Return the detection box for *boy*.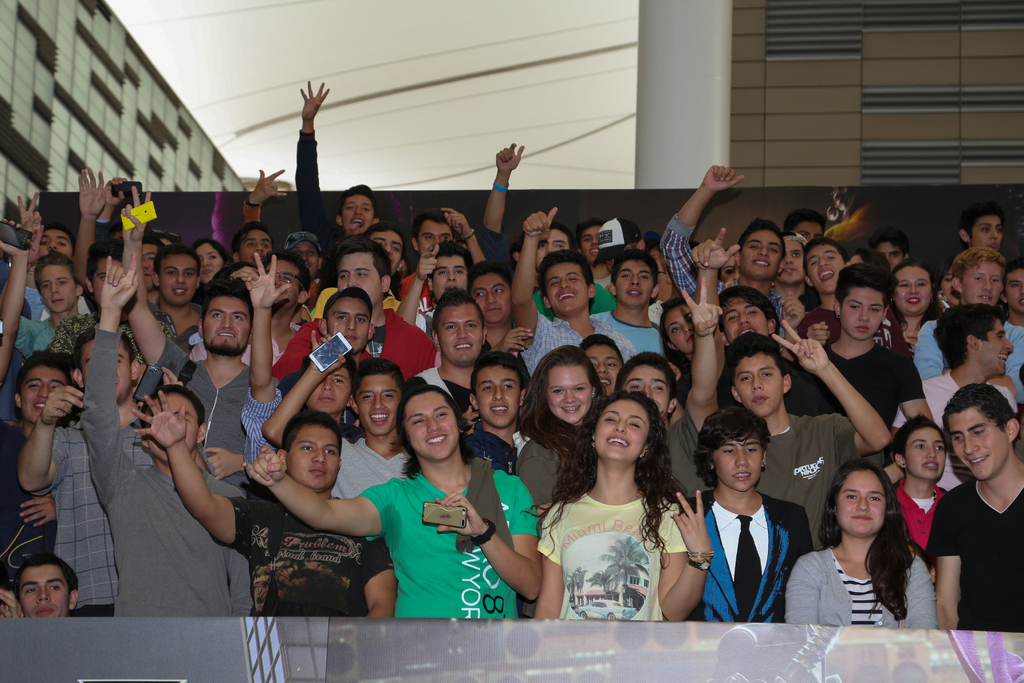
575,332,629,399.
